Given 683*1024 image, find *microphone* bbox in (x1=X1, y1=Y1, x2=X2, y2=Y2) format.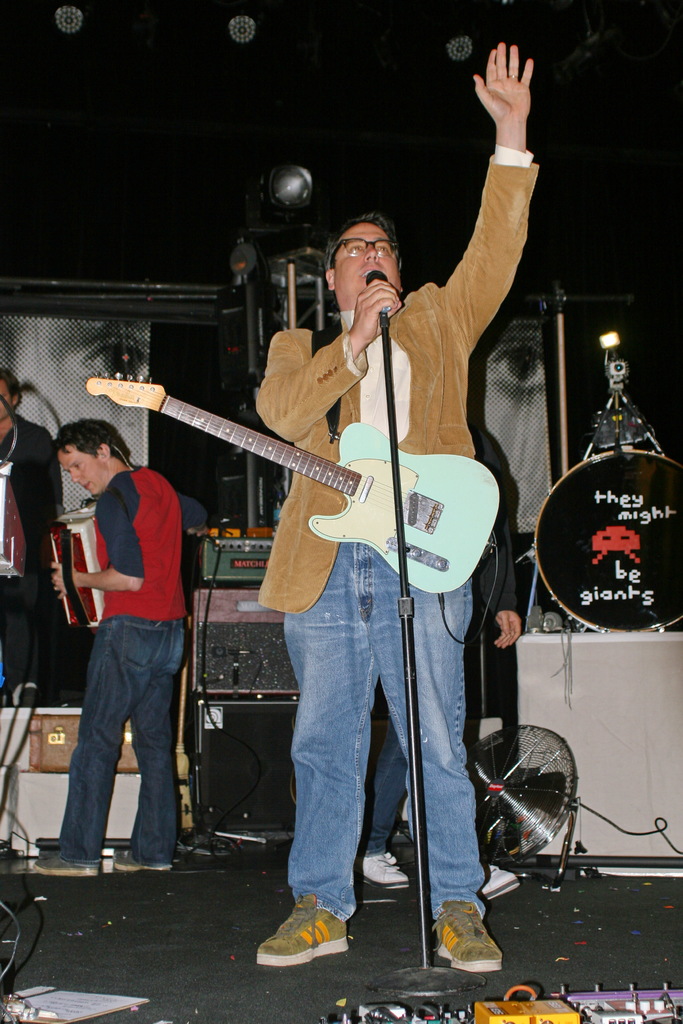
(x1=365, y1=268, x2=388, y2=317).
